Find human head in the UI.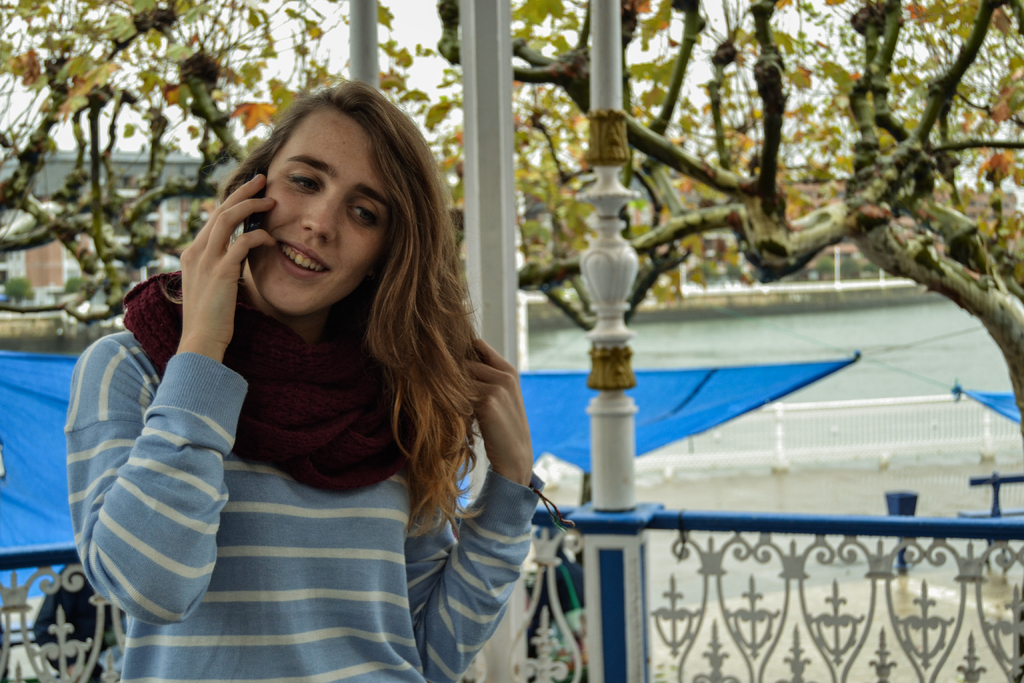
UI element at BBox(217, 70, 423, 307).
